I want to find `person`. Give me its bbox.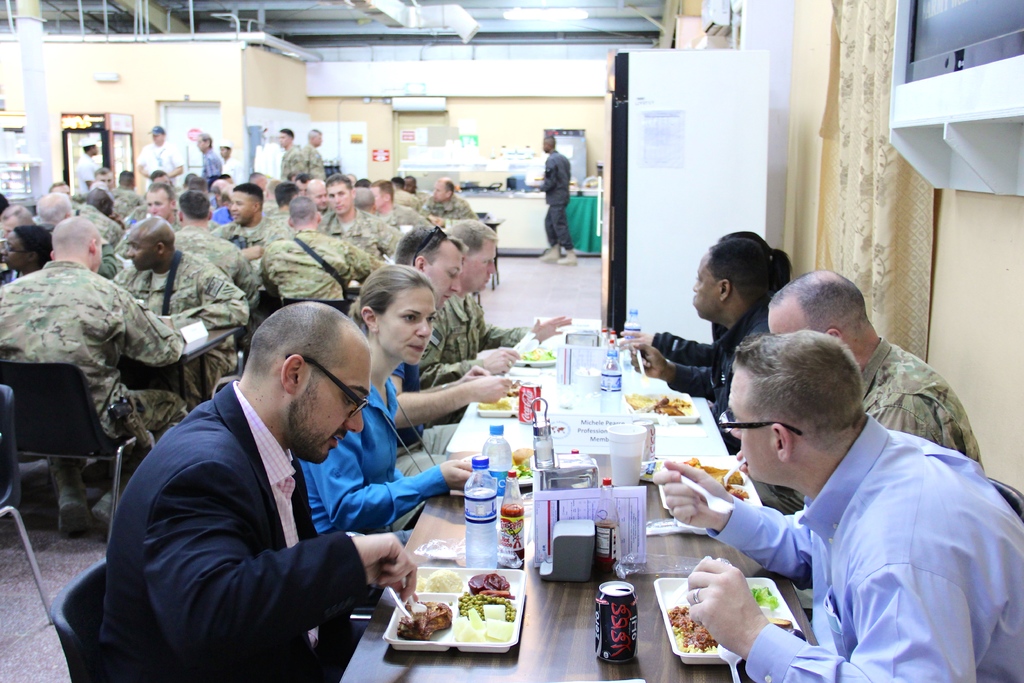
x1=111 y1=215 x2=250 y2=409.
